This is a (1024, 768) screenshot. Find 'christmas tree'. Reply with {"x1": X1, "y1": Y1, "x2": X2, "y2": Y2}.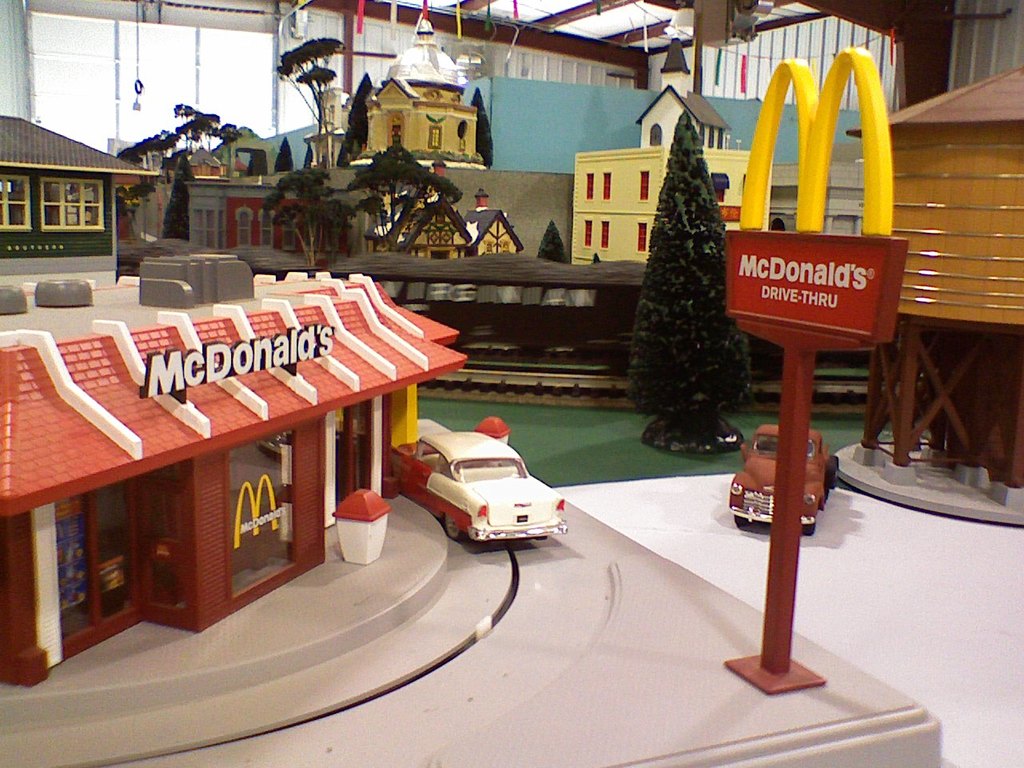
{"x1": 535, "y1": 213, "x2": 575, "y2": 261}.
